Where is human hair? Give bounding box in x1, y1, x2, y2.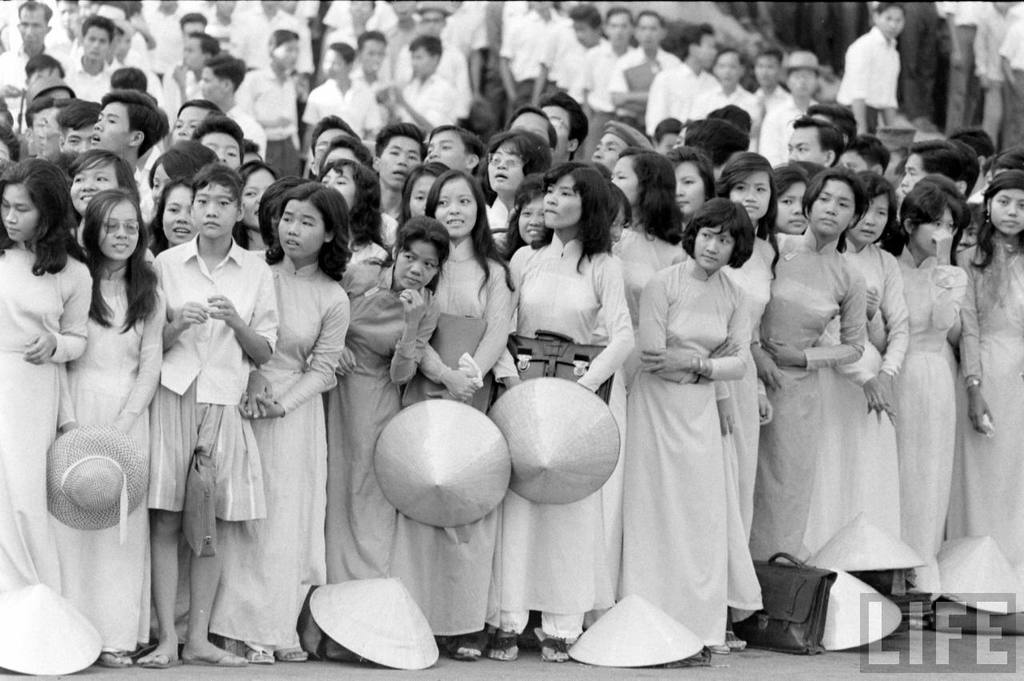
682, 23, 714, 70.
